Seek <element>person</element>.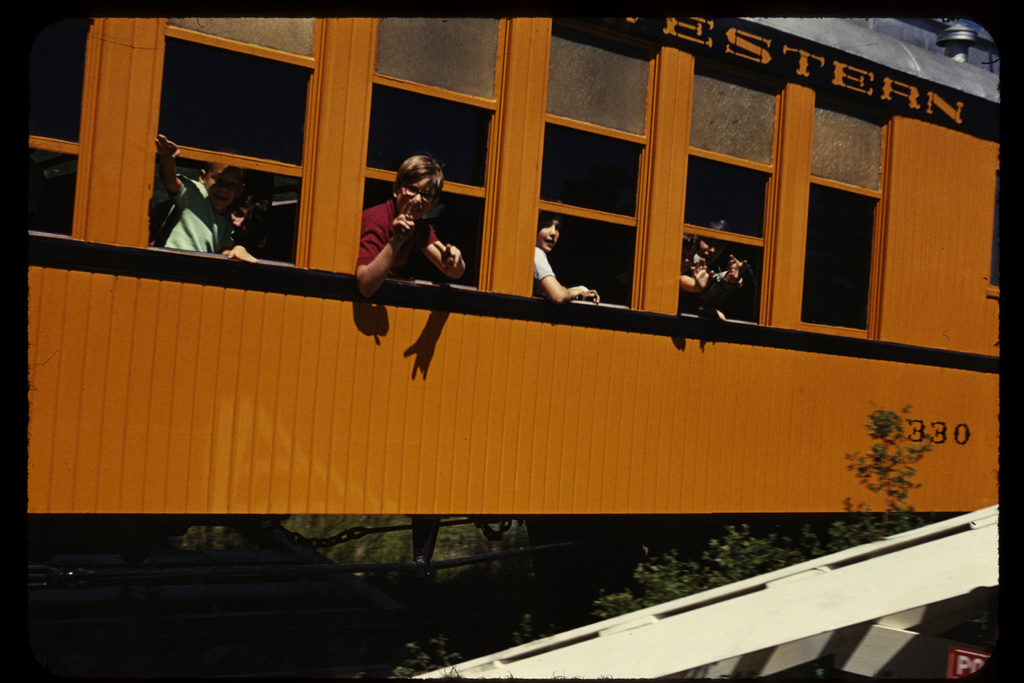
[356,152,469,295].
